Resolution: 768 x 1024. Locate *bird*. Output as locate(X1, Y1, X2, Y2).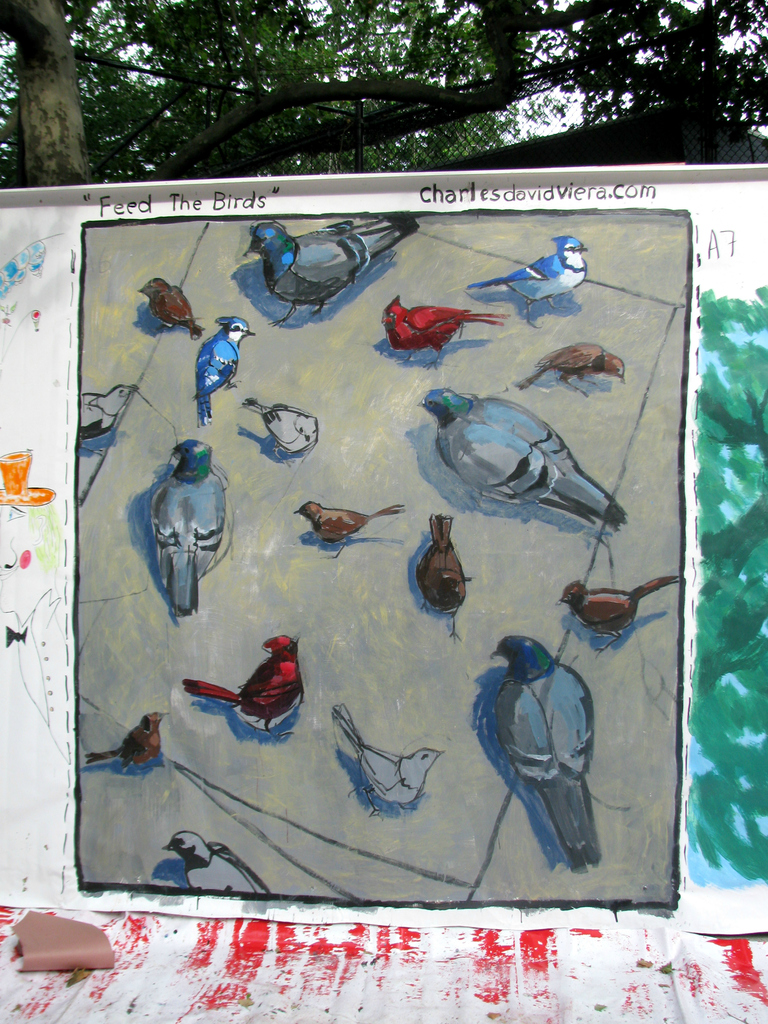
locate(325, 701, 442, 822).
